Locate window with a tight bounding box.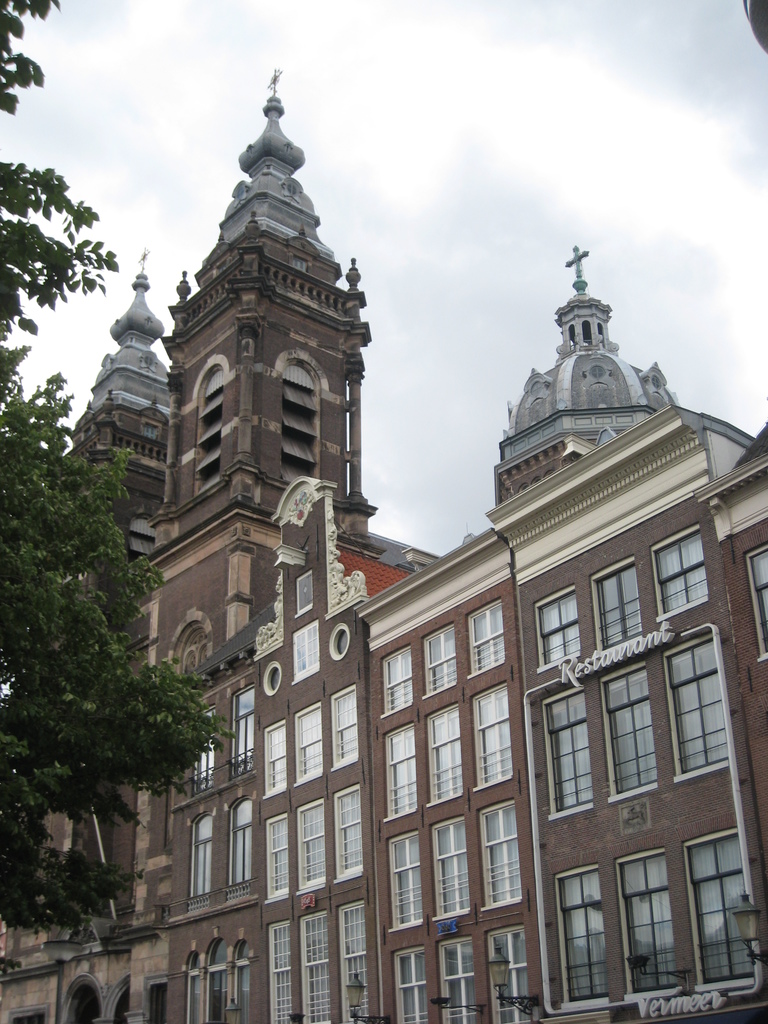
{"x1": 332, "y1": 685, "x2": 360, "y2": 764}.
